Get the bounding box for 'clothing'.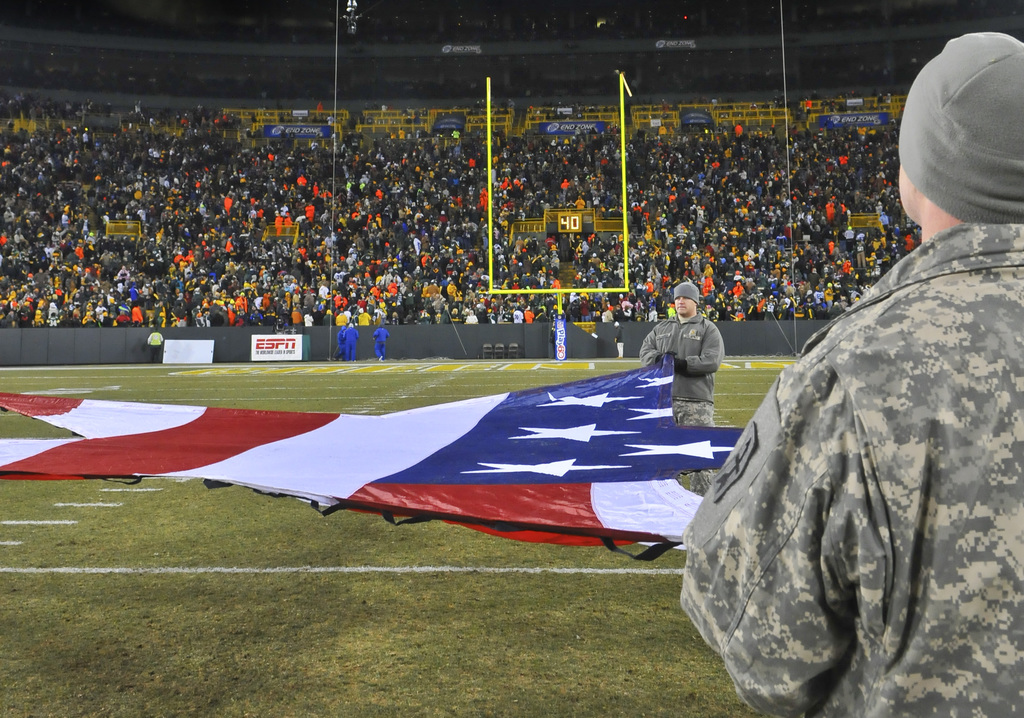
335,312,346,325.
